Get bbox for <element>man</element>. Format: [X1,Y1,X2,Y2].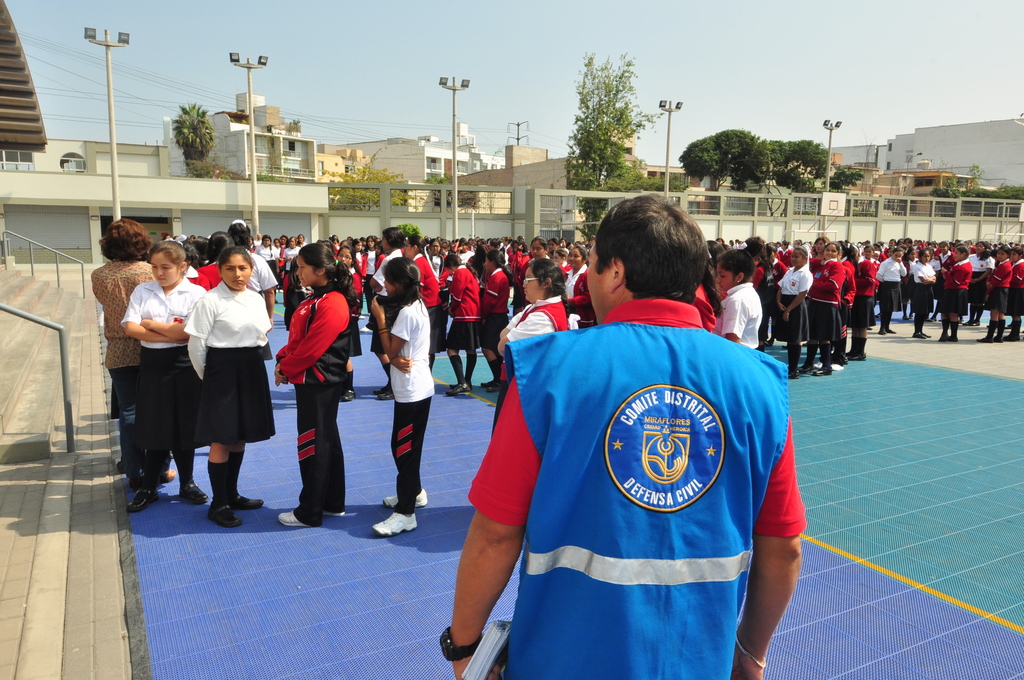
[471,194,819,679].
